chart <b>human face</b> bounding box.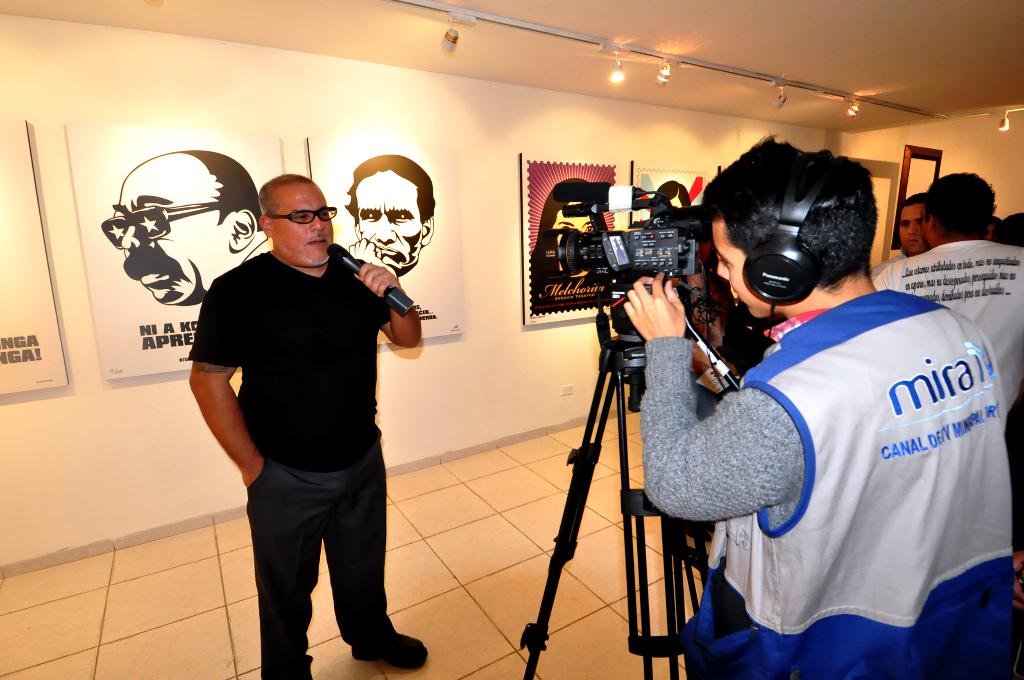
Charted: bbox=[268, 180, 332, 265].
